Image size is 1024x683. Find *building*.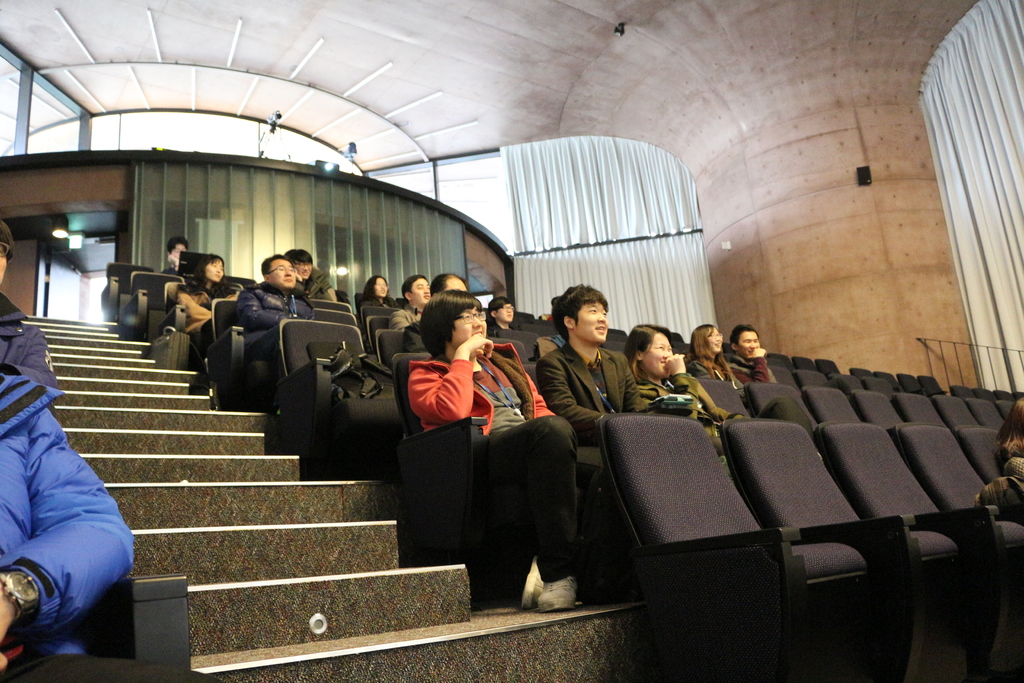
[0,0,1023,682].
